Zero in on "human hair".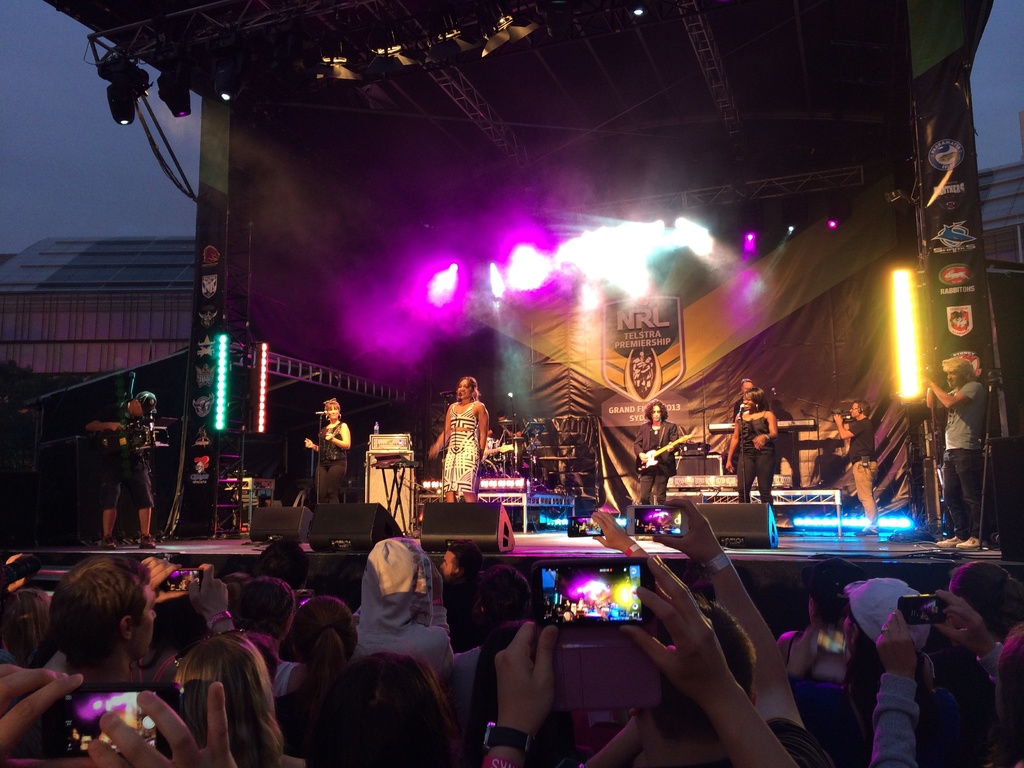
Zeroed in: [x1=447, y1=541, x2=477, y2=572].
